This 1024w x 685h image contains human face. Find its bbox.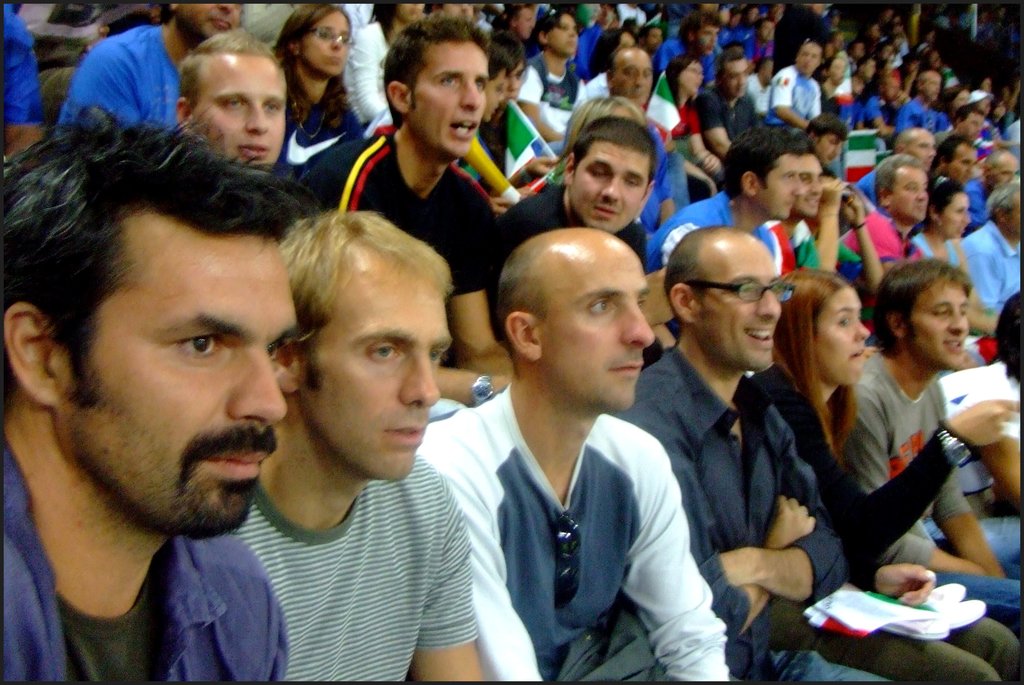
881,46,893,61.
